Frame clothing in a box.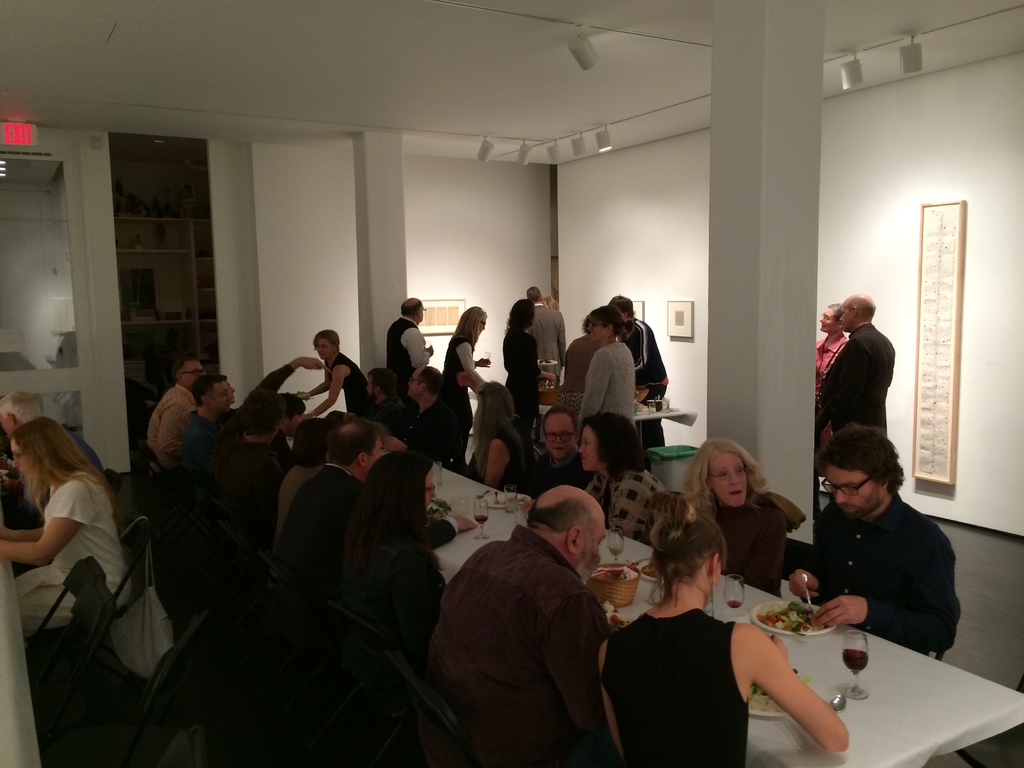
box(266, 458, 355, 557).
